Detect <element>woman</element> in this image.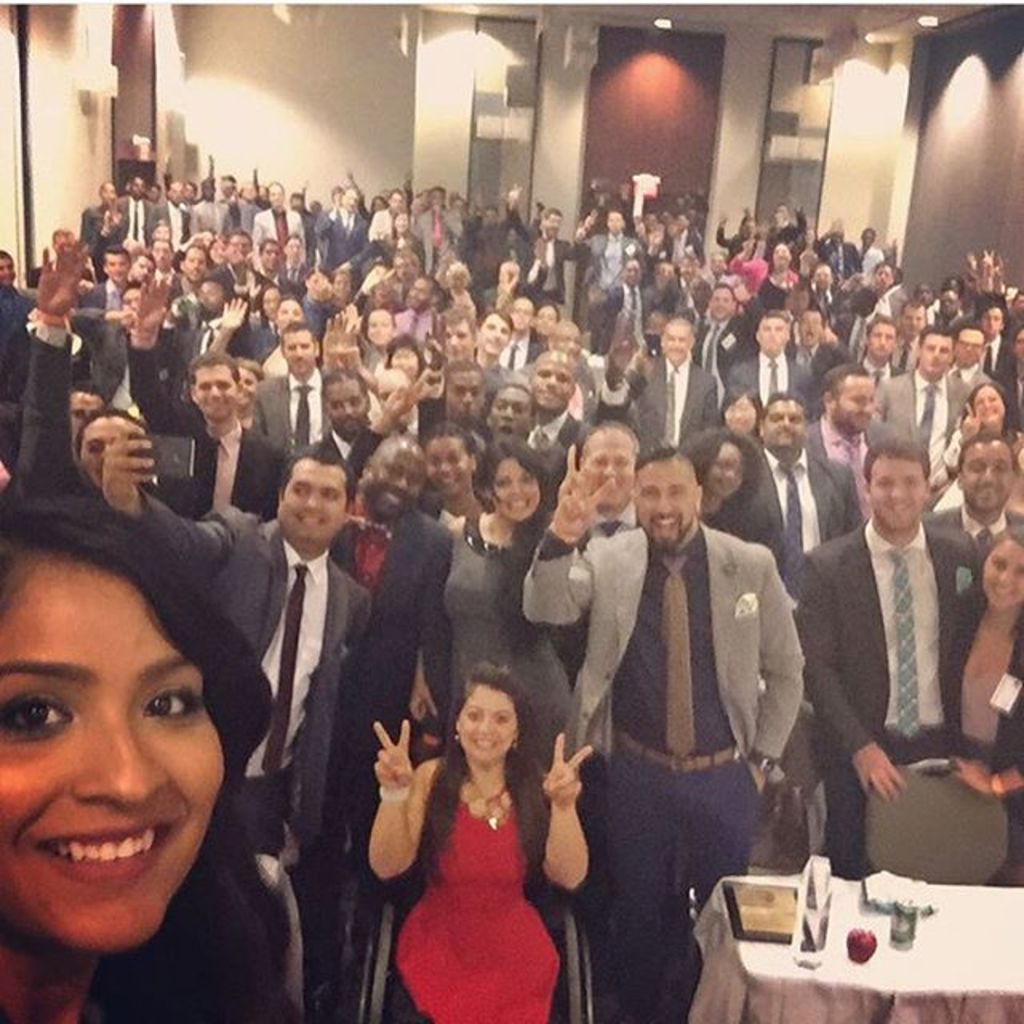
Detection: left=709, top=378, right=760, bottom=474.
